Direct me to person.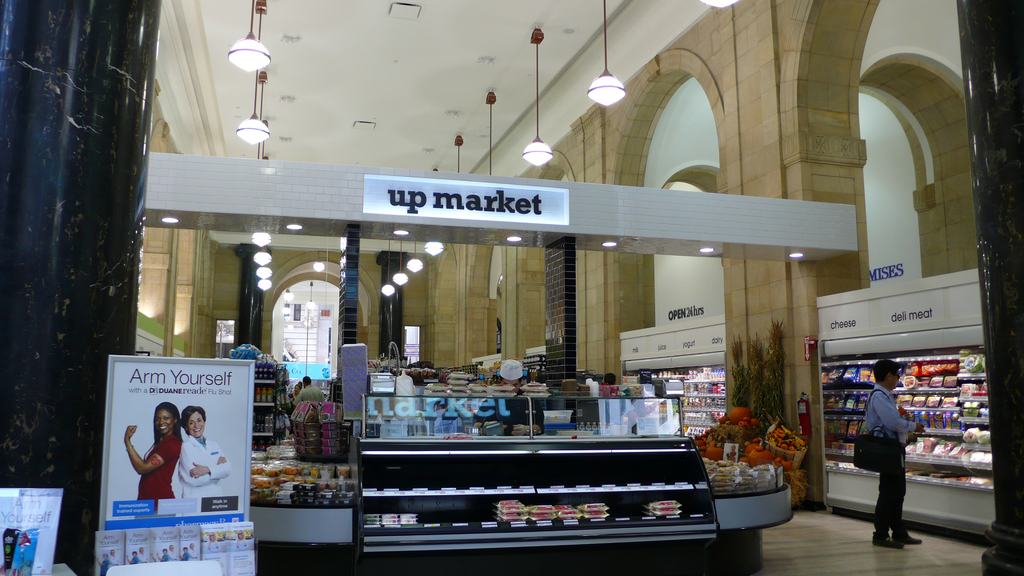
Direction: <region>207, 532, 221, 556</region>.
